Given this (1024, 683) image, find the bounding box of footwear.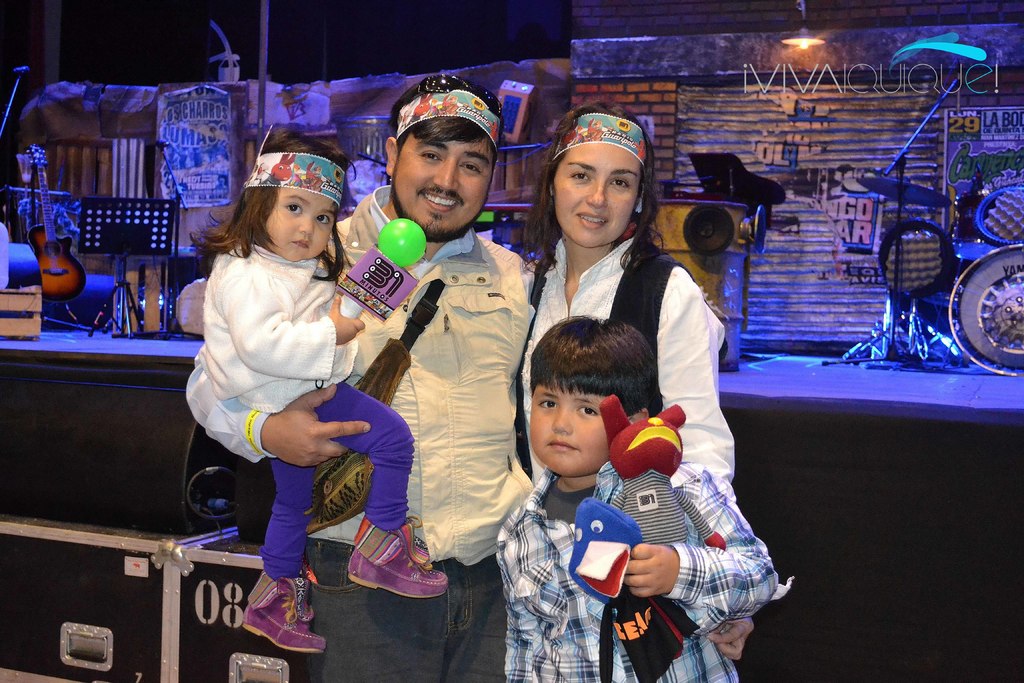
(343, 514, 451, 601).
